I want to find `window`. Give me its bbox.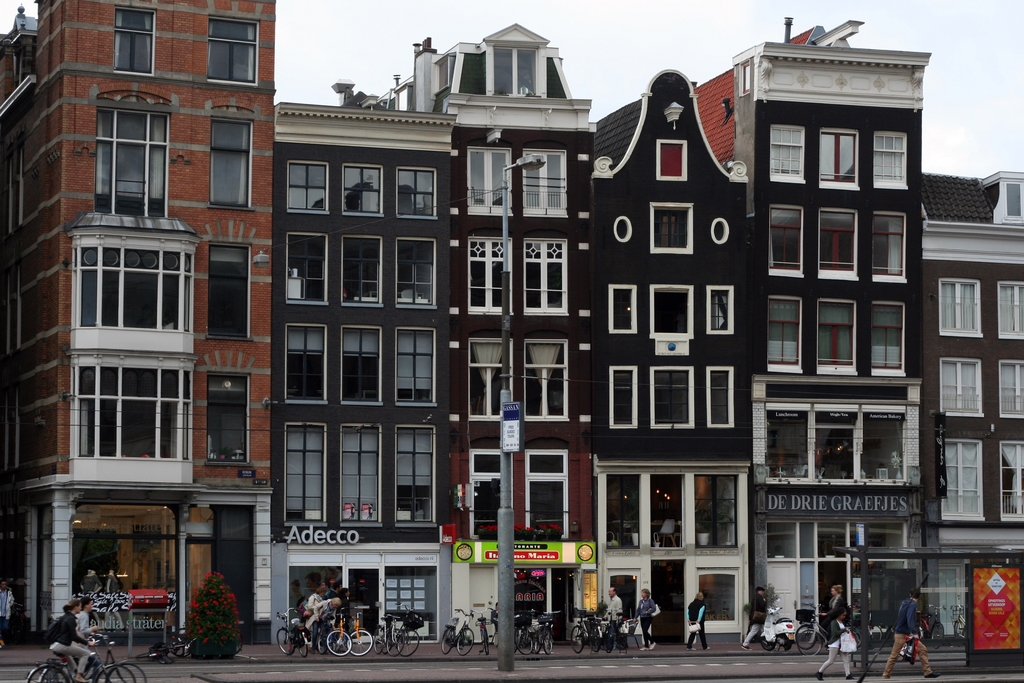
locate(528, 341, 570, 422).
